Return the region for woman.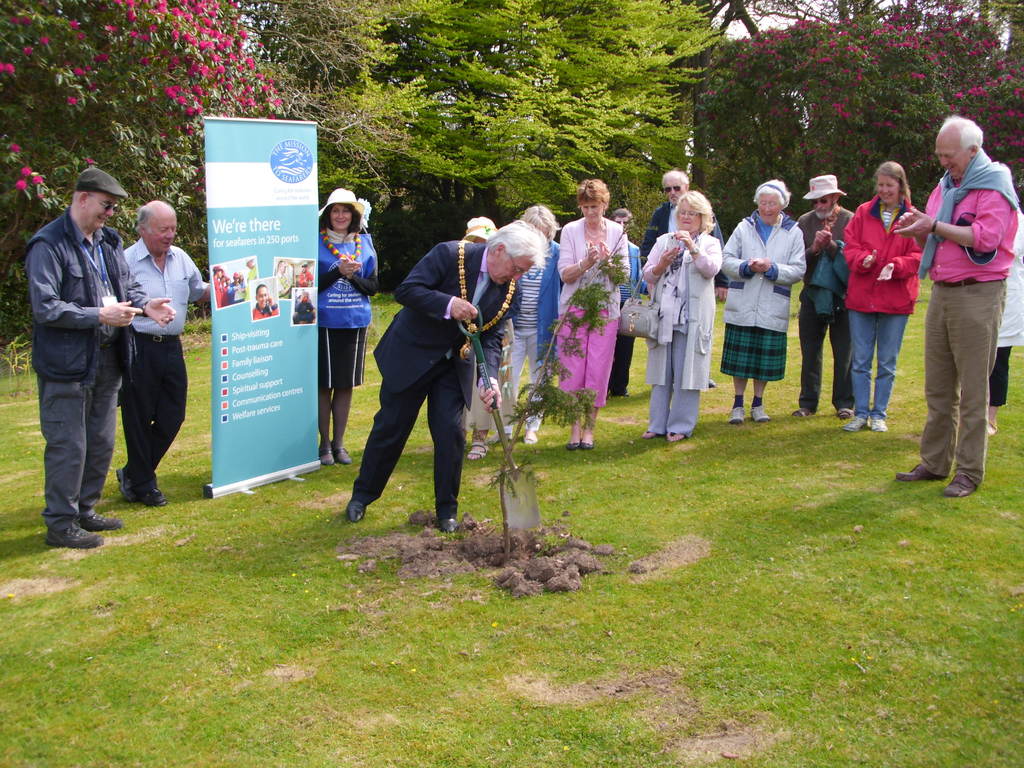
[left=642, top=192, right=724, bottom=441].
